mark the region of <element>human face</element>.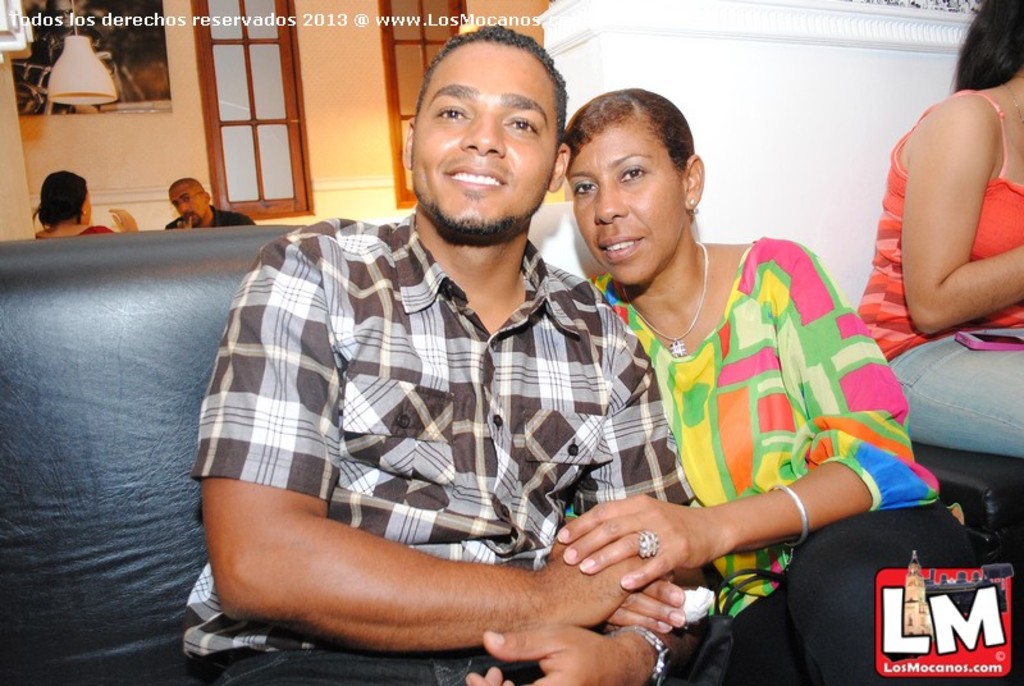
Region: <region>572, 123, 684, 279</region>.
